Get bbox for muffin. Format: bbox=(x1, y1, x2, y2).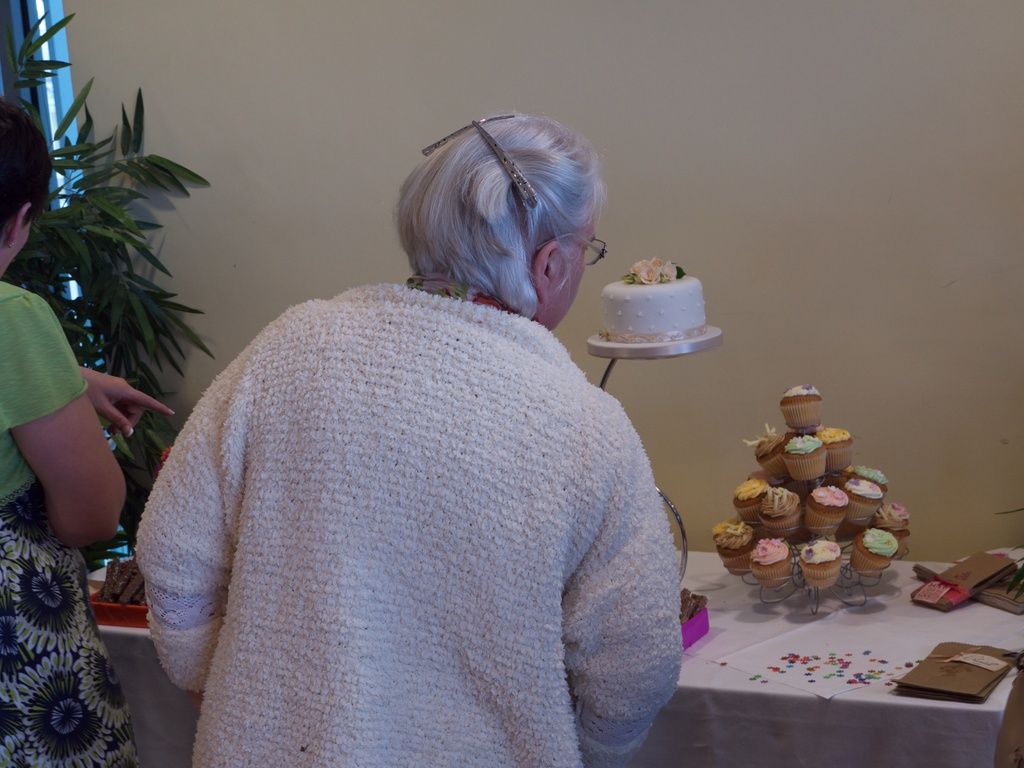
bbox=(710, 516, 755, 575).
